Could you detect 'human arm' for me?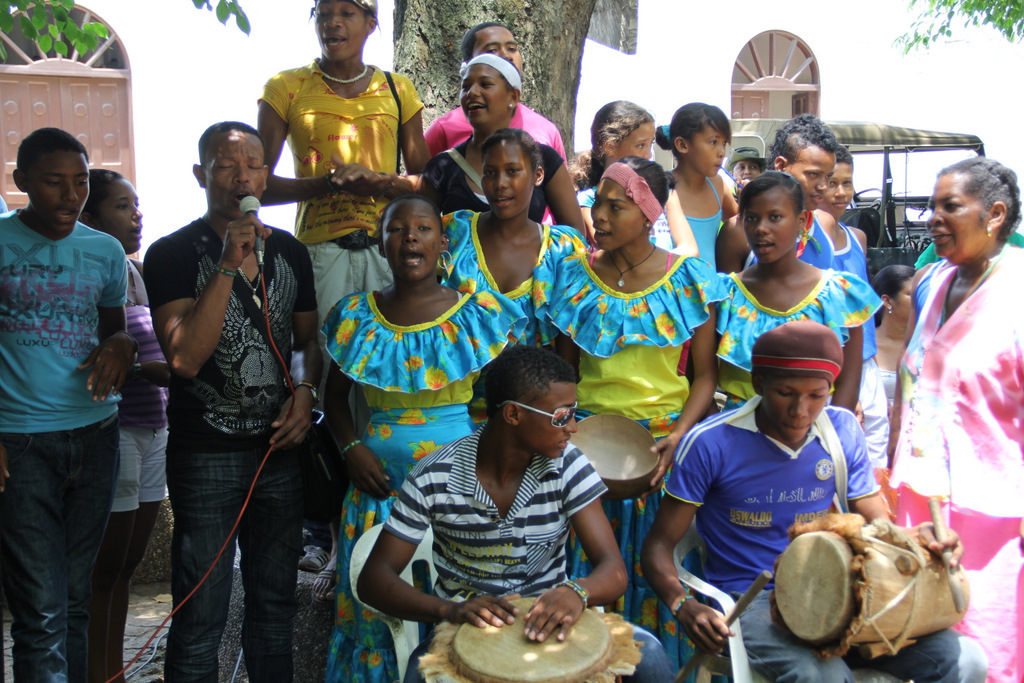
Detection result: left=320, top=314, right=392, bottom=501.
